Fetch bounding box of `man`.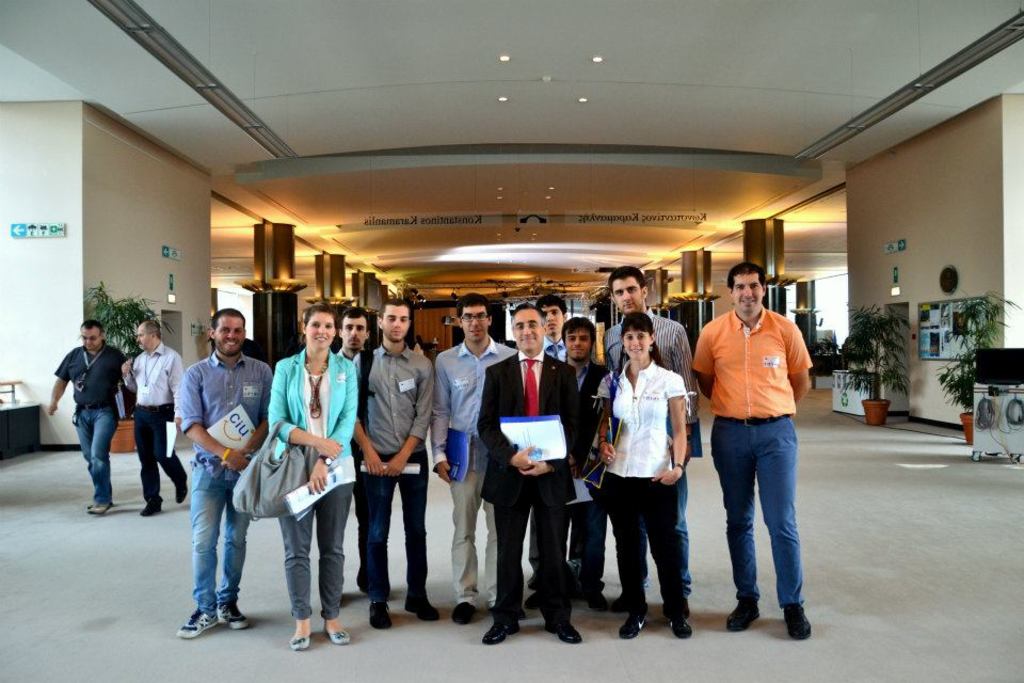
Bbox: bbox(349, 299, 435, 630).
